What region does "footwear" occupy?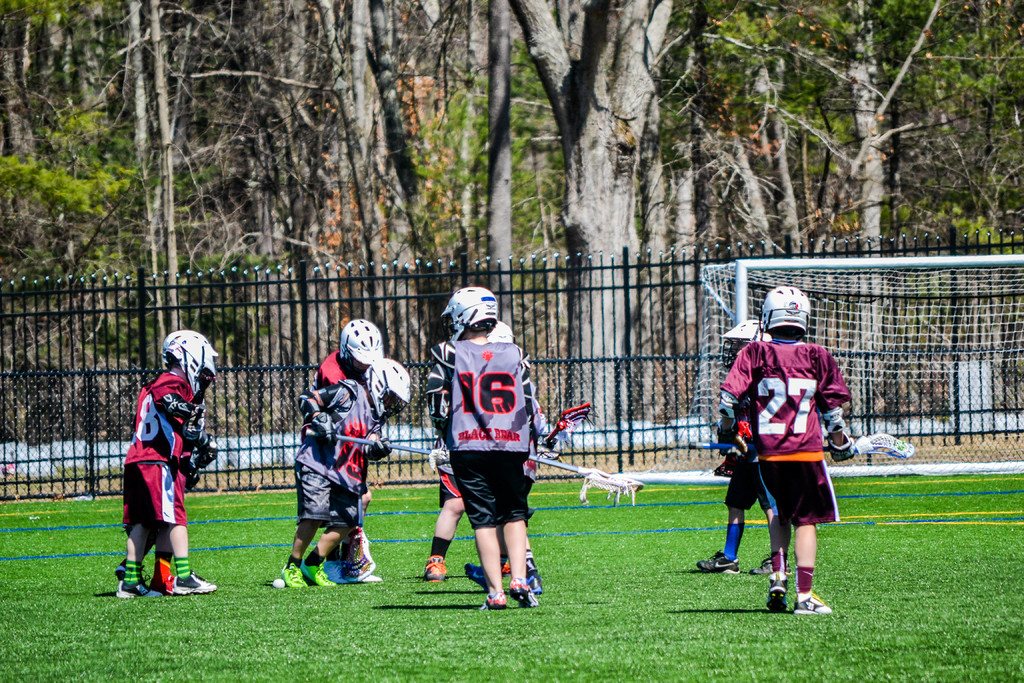
box=[170, 575, 220, 597].
